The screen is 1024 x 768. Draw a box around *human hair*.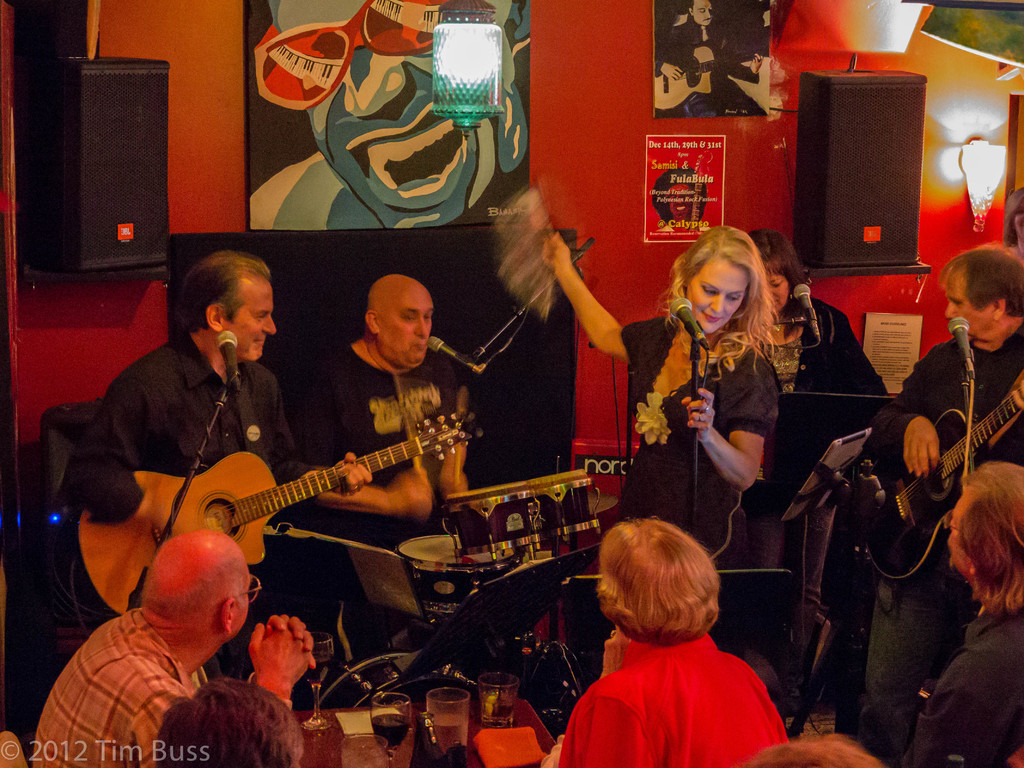
[x1=668, y1=230, x2=787, y2=364].
